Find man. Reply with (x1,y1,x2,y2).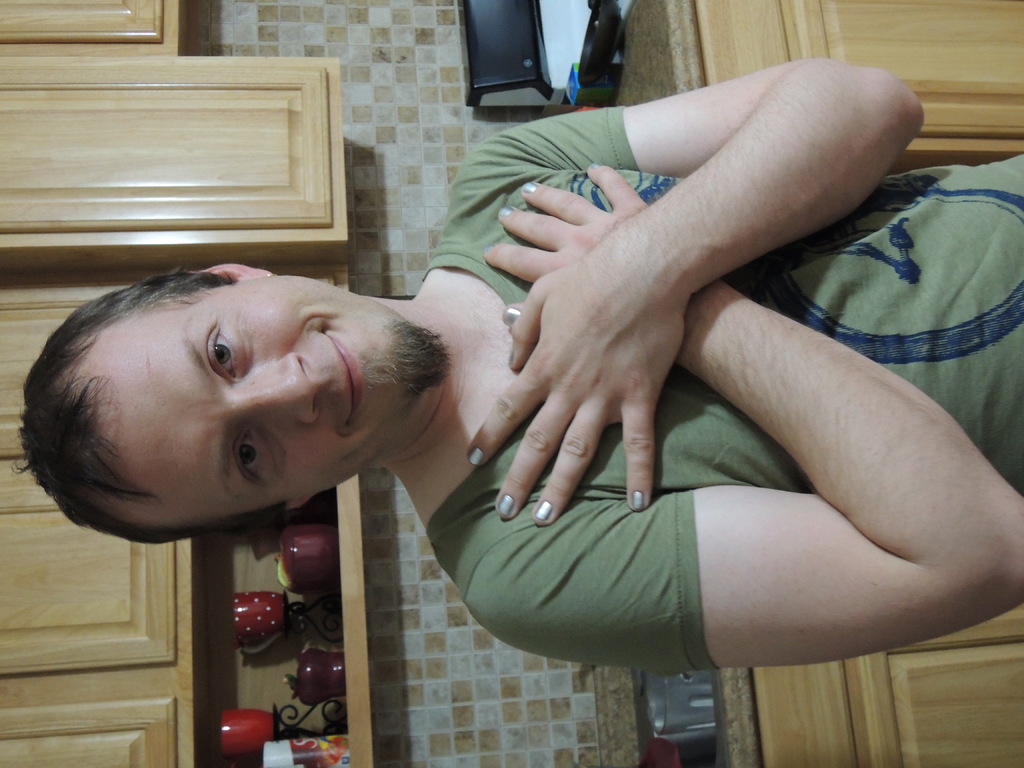
(8,58,1023,662).
